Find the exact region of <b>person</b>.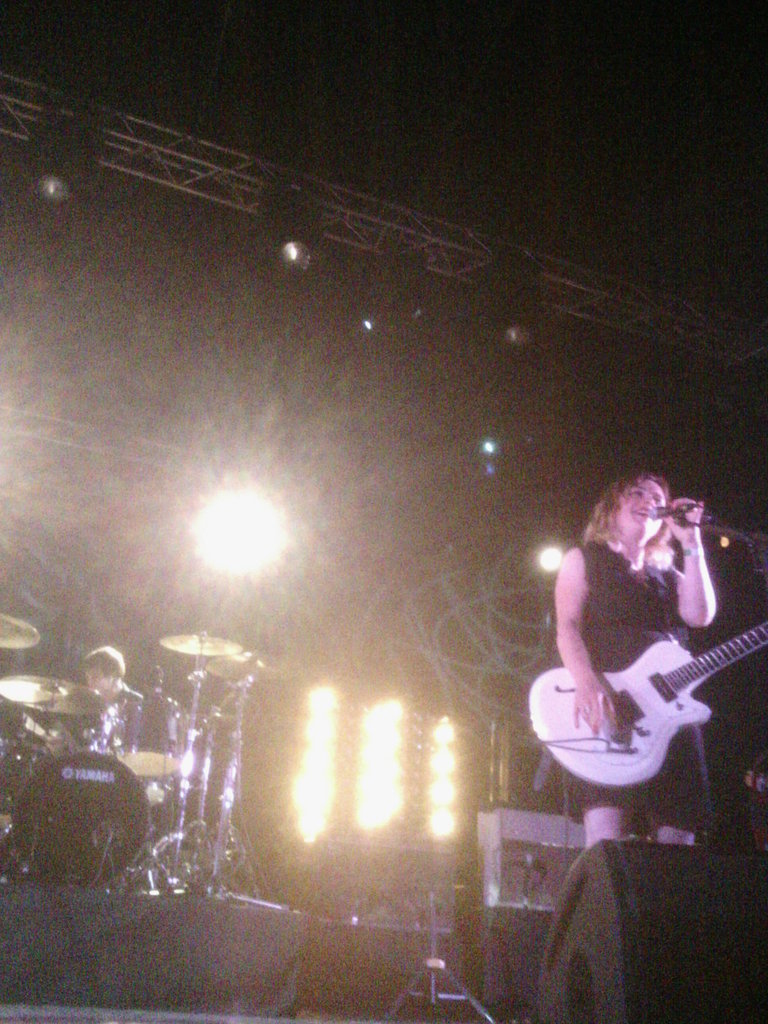
Exact region: [86,645,147,751].
